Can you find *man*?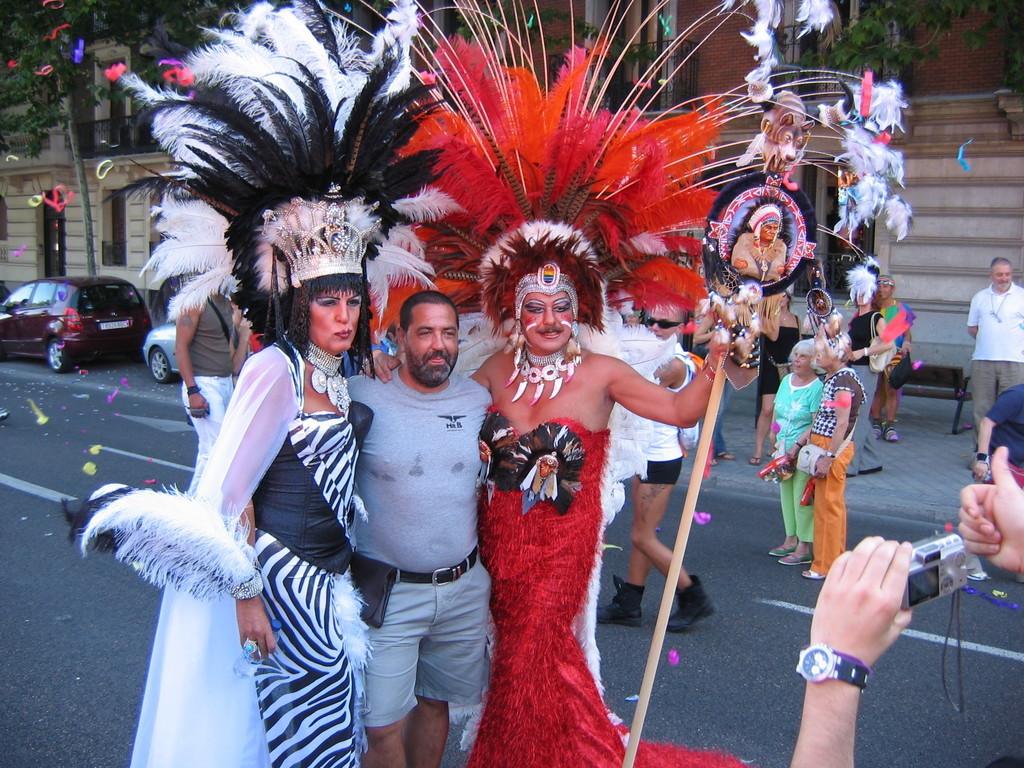
Yes, bounding box: 968/373/1023/491.
